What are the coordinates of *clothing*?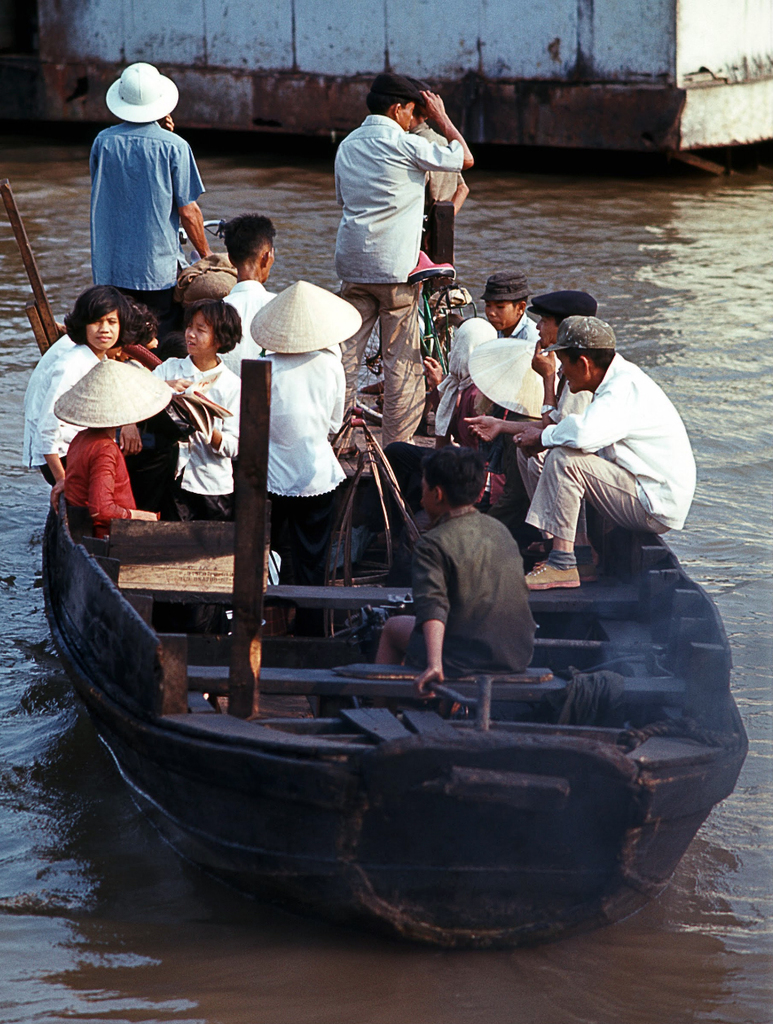
(x1=333, y1=112, x2=463, y2=447).
